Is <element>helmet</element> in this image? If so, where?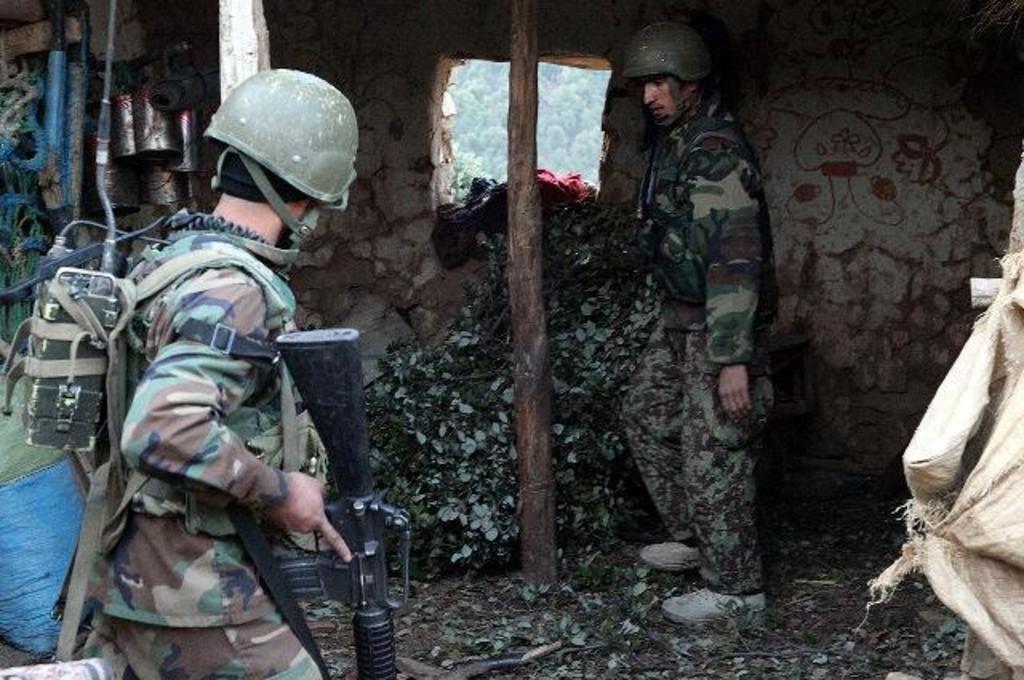
Yes, at [left=621, top=18, right=718, bottom=130].
